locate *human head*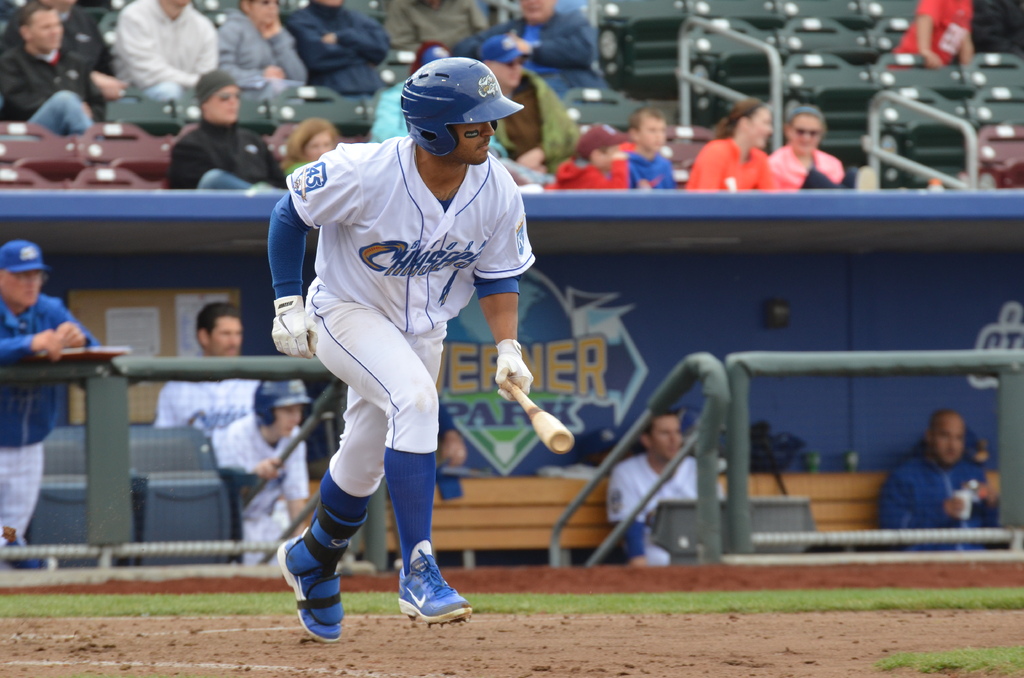
box=[0, 234, 54, 311]
